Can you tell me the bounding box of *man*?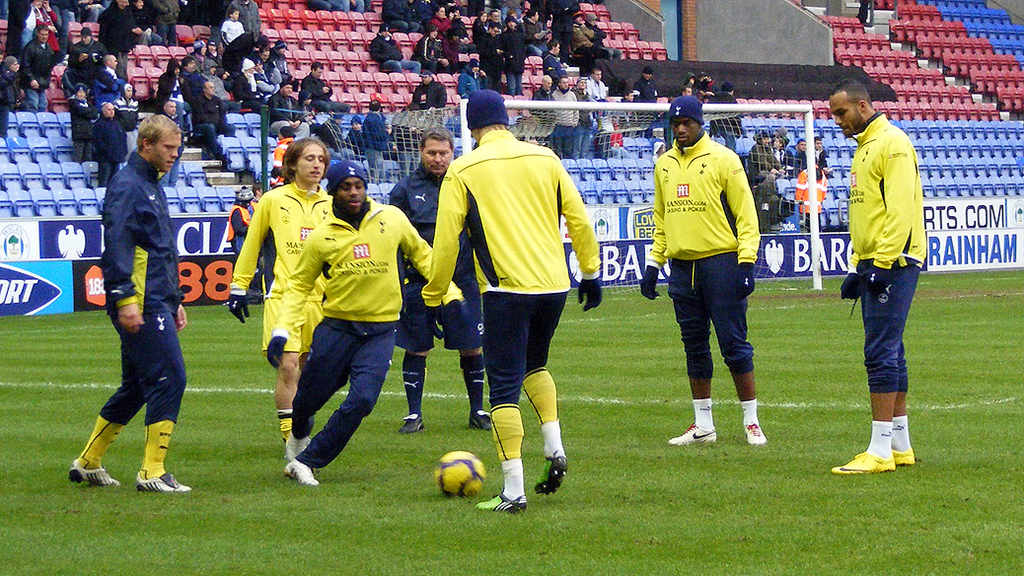
{"left": 639, "top": 96, "right": 769, "bottom": 443}.
